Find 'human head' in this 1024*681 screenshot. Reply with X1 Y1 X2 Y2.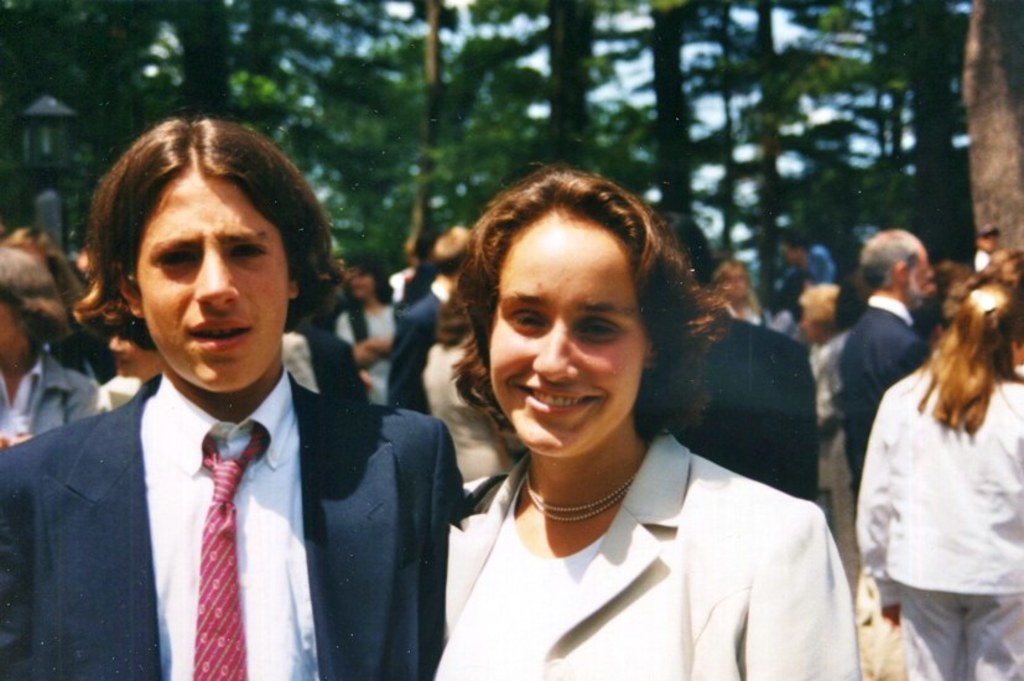
443 163 708 464.
